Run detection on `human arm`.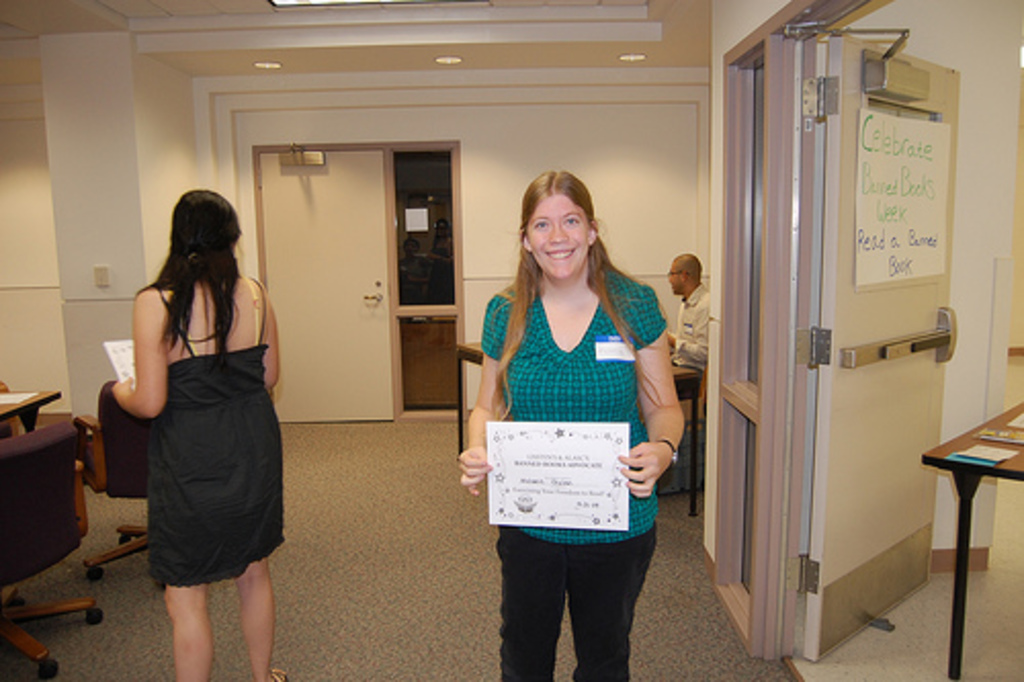
Result: [264,295,283,393].
